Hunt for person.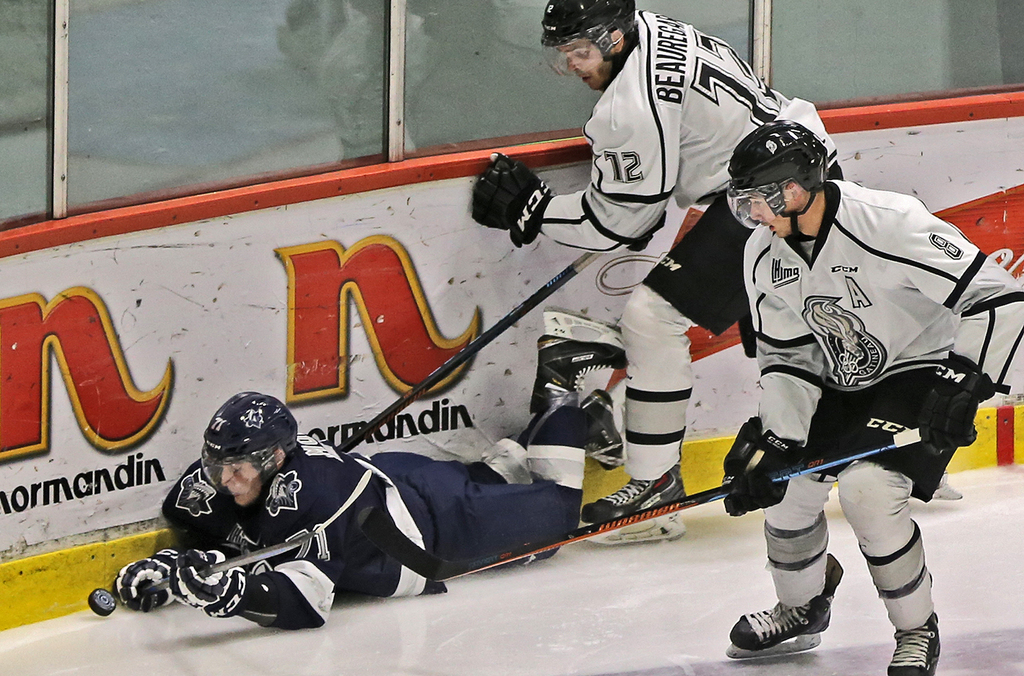
Hunted down at 471,1,843,544.
